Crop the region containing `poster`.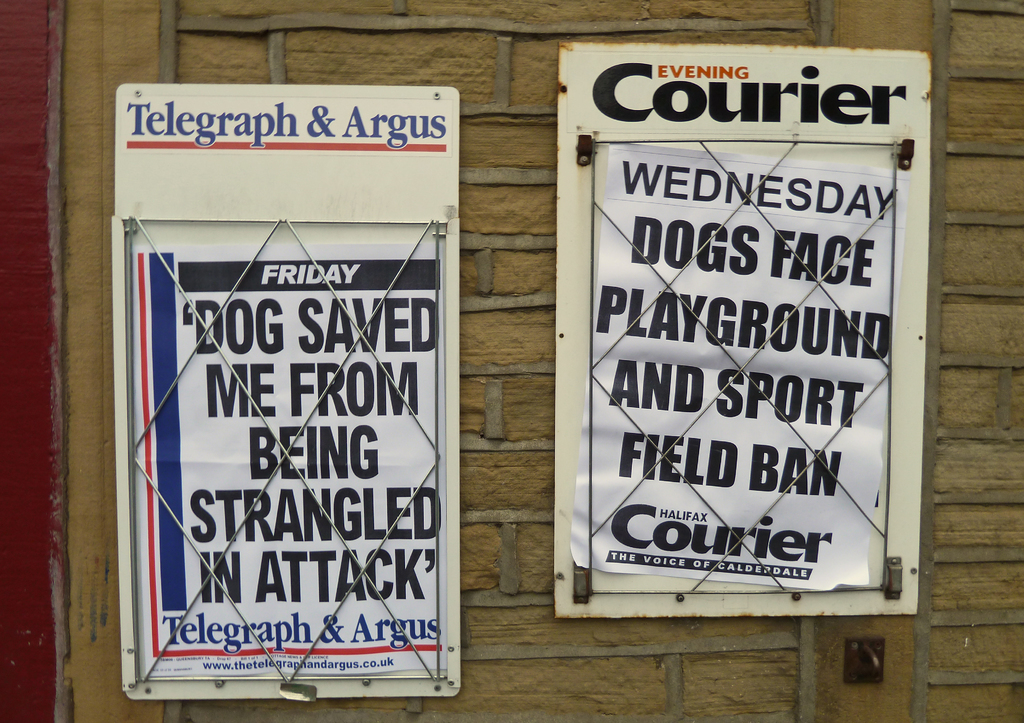
Crop region: 574, 141, 908, 589.
